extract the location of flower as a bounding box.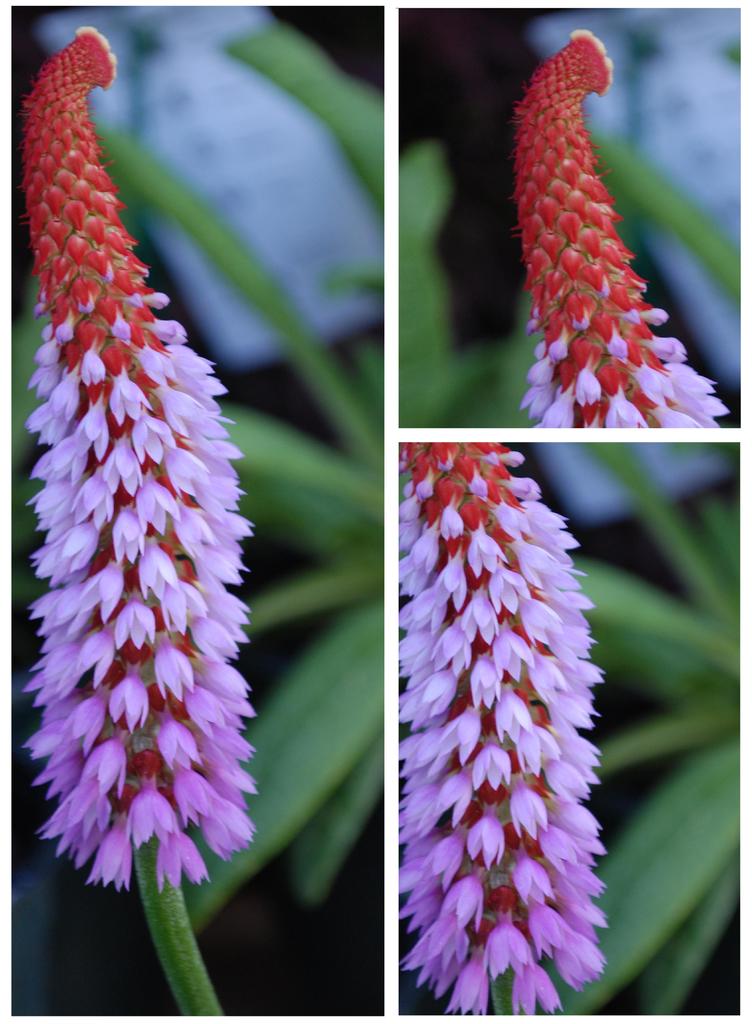
[517,20,729,428].
